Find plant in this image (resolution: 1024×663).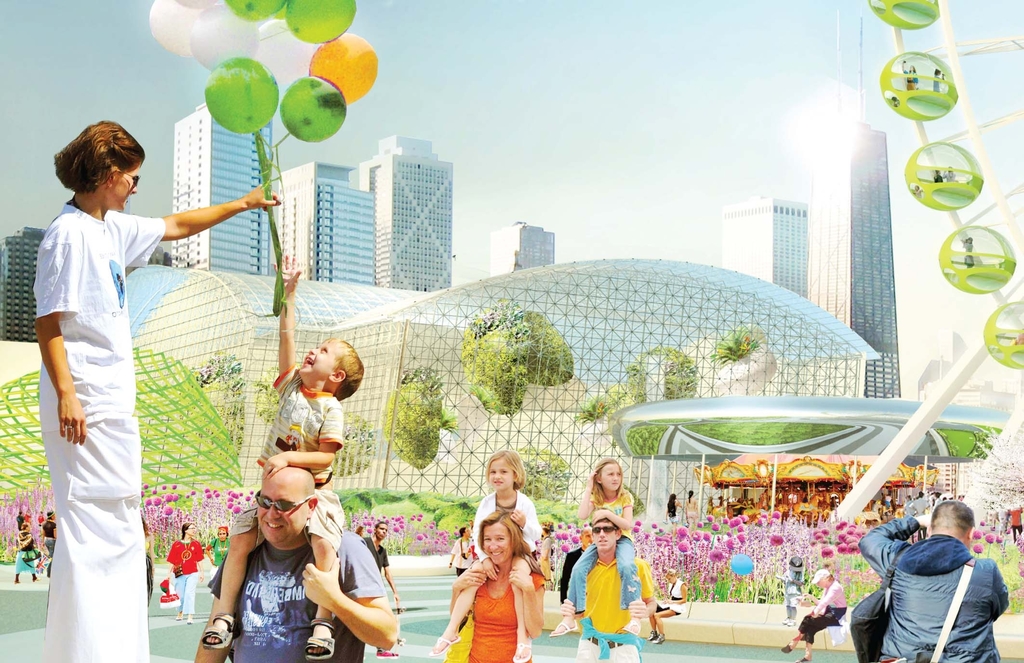
[330, 411, 378, 477].
